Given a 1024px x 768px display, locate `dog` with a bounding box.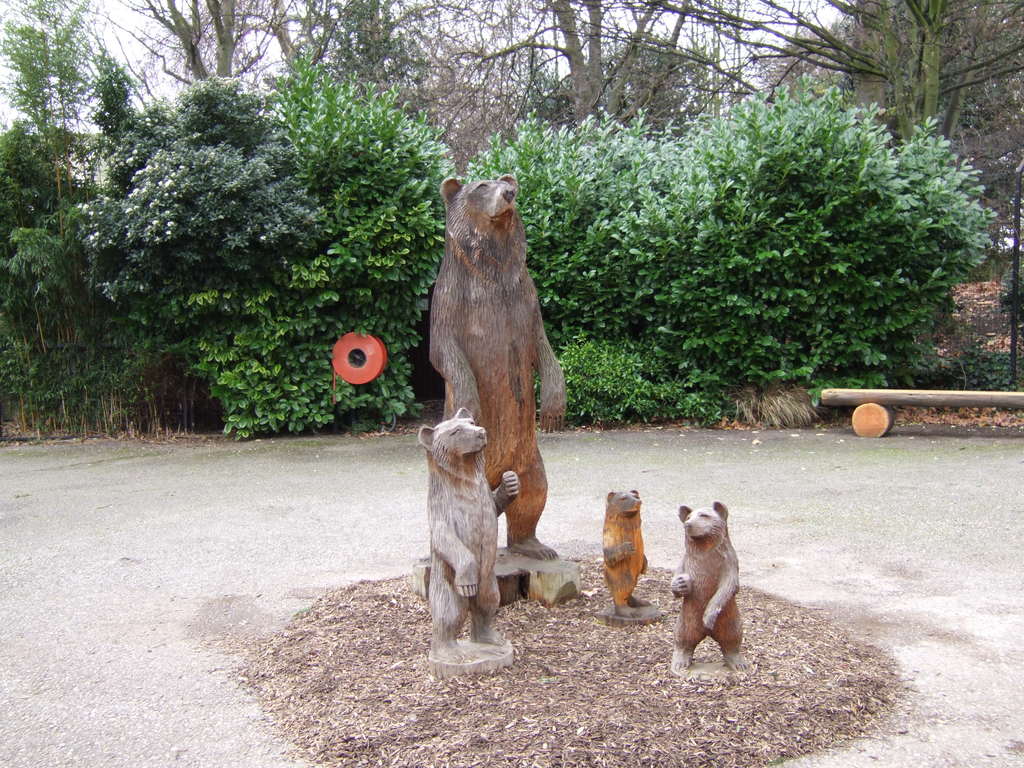
Located: (422,404,503,669).
